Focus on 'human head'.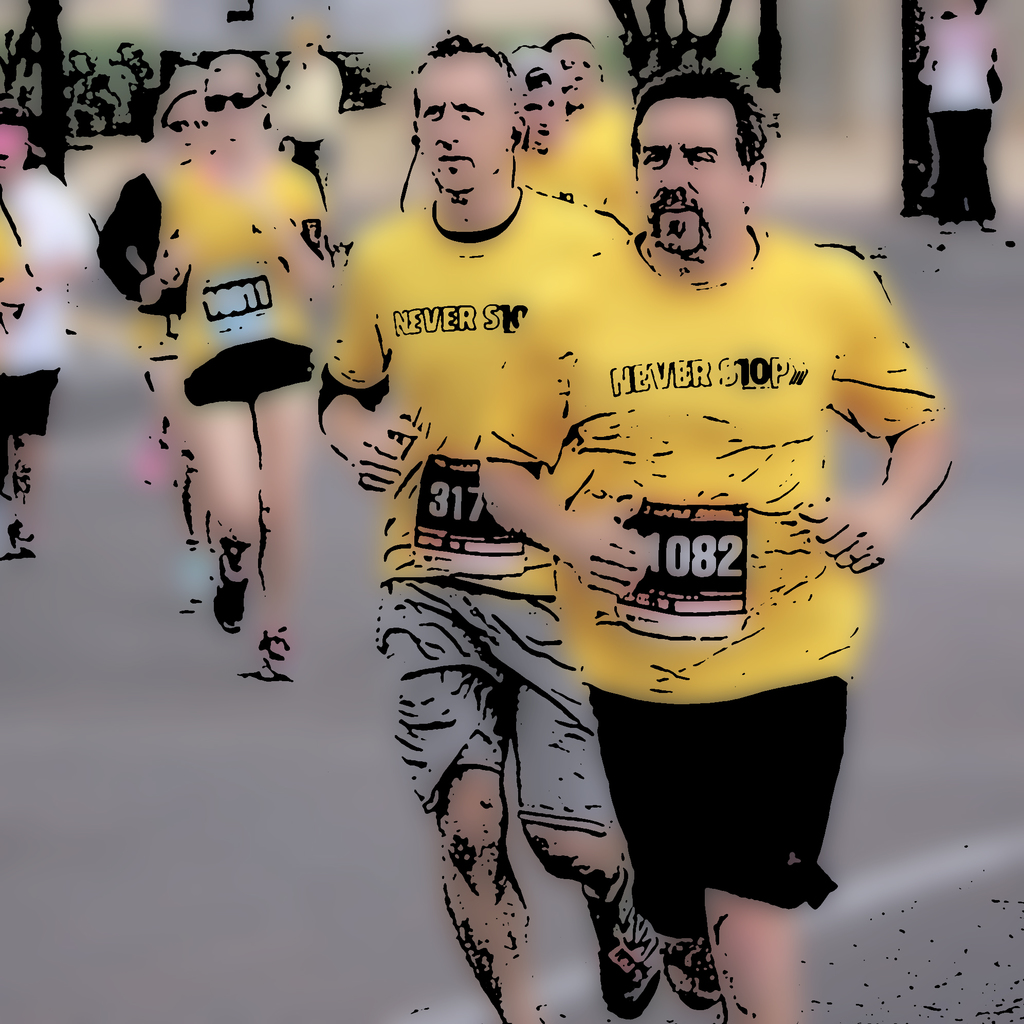
Focused at select_region(158, 63, 207, 160).
